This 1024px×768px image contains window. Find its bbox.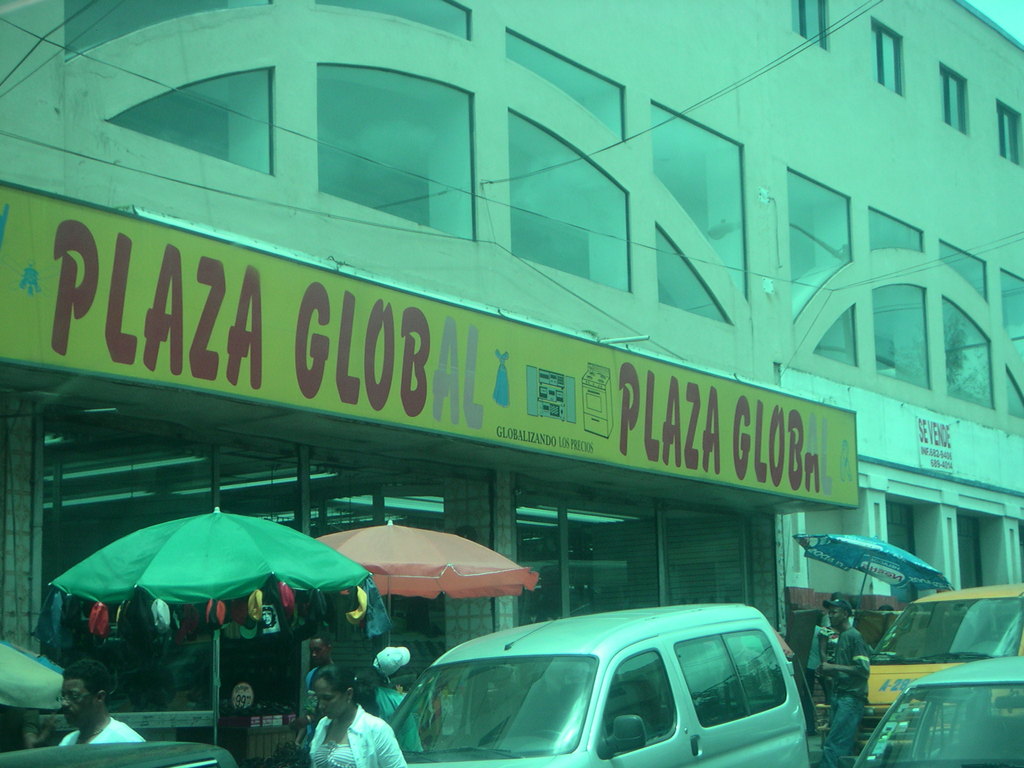
crop(669, 620, 792, 724).
